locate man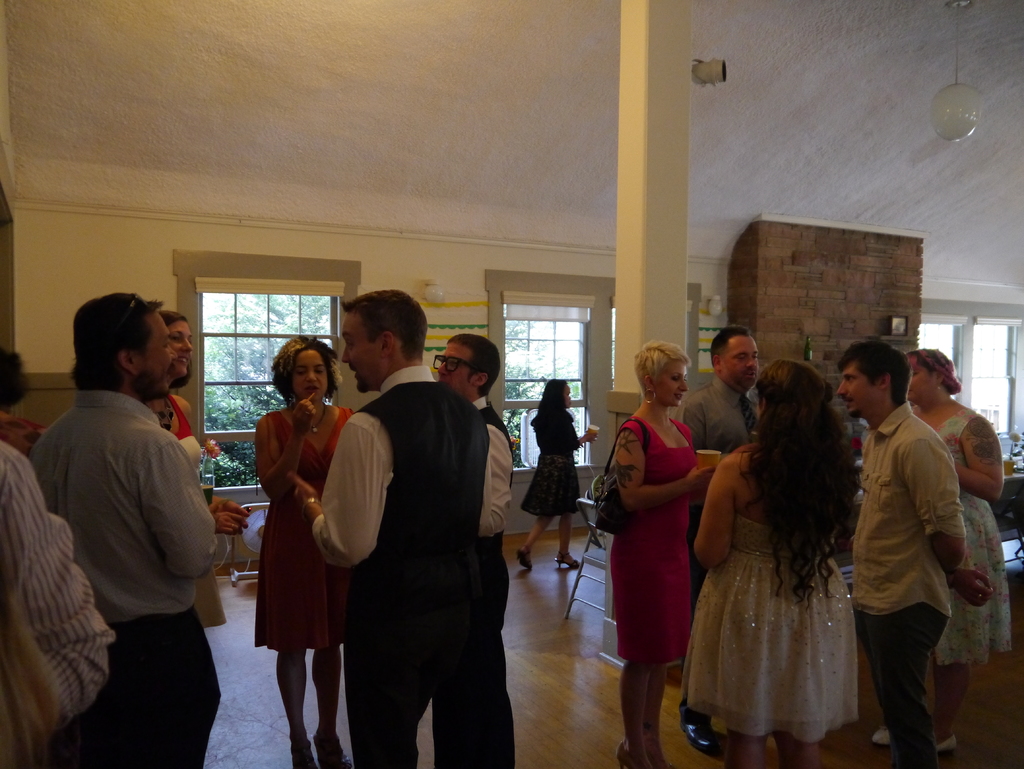
bbox=[434, 331, 518, 768]
